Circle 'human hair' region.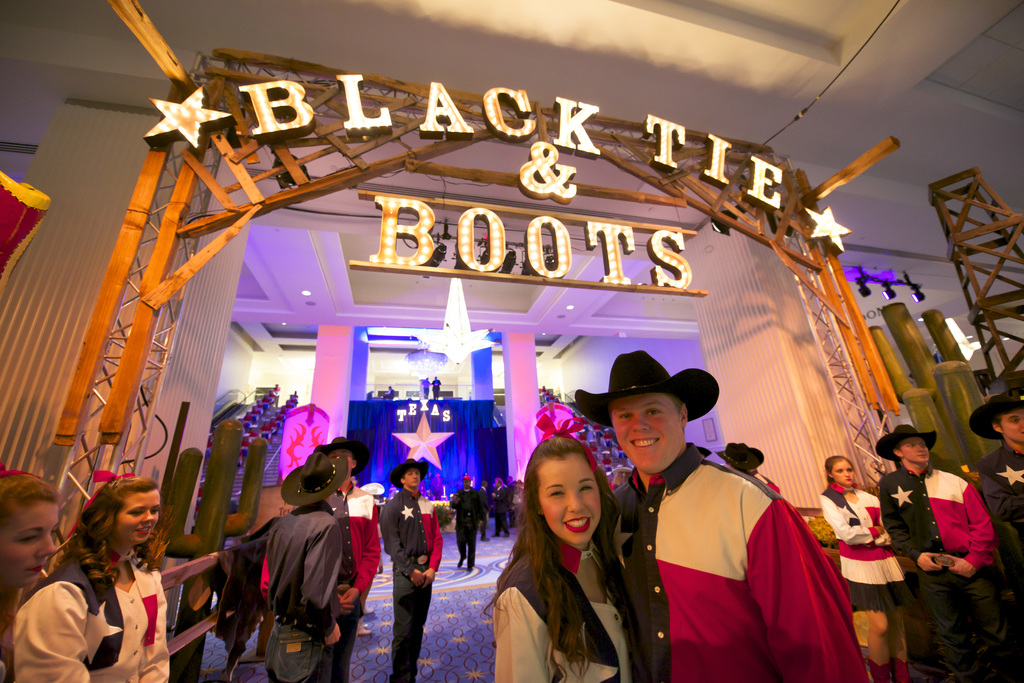
Region: left=400, top=466, right=405, bottom=481.
